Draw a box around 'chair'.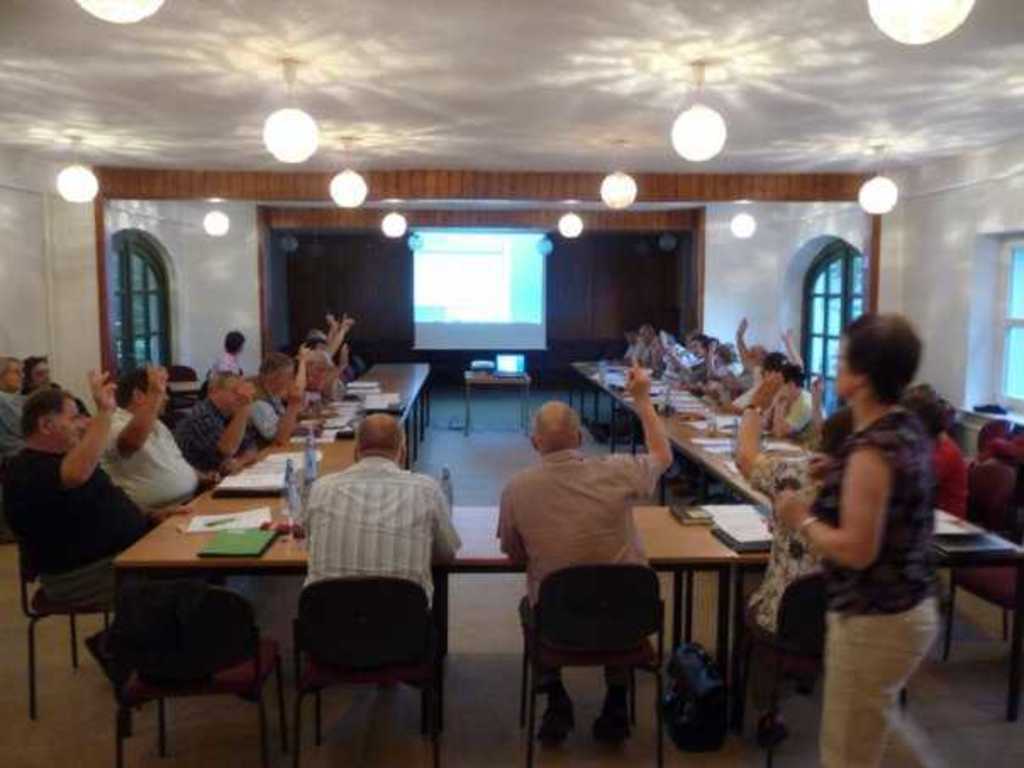
{"left": 982, "top": 420, "right": 1022, "bottom": 483}.
